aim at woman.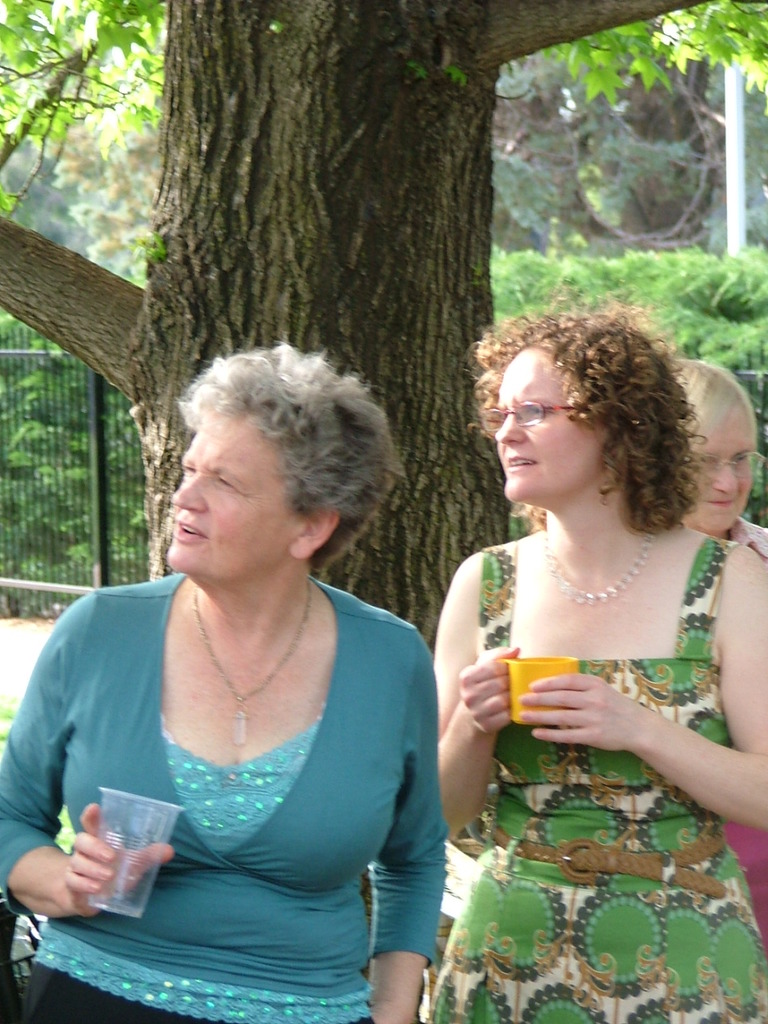
Aimed at (428,290,766,1022).
